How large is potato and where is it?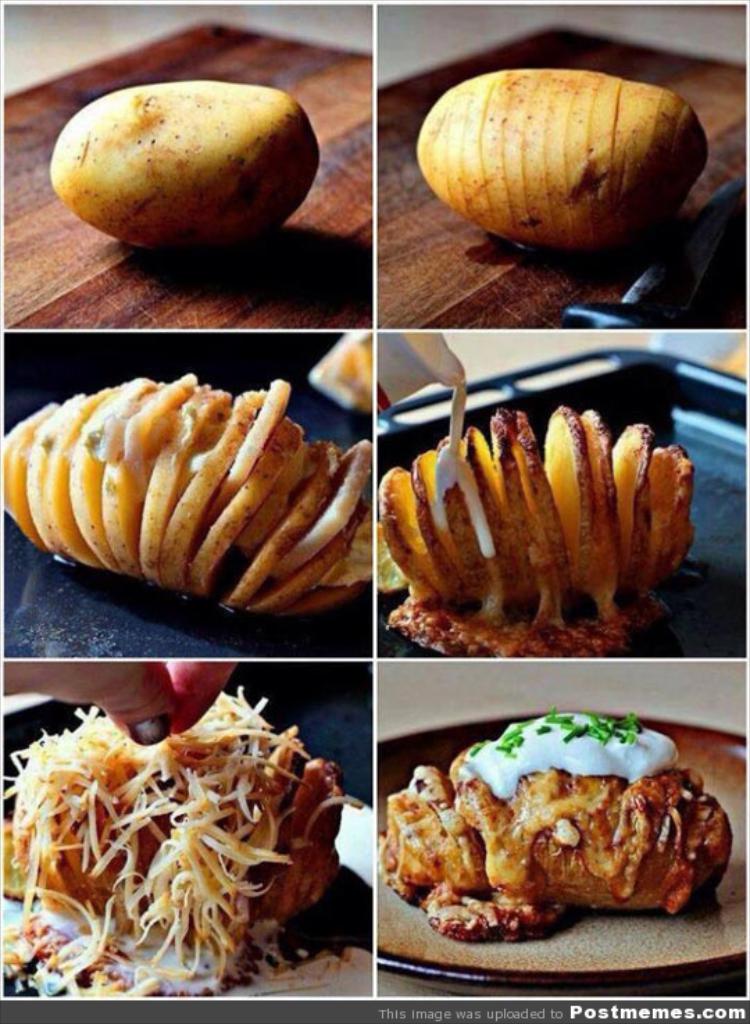
Bounding box: <region>417, 65, 704, 249</region>.
